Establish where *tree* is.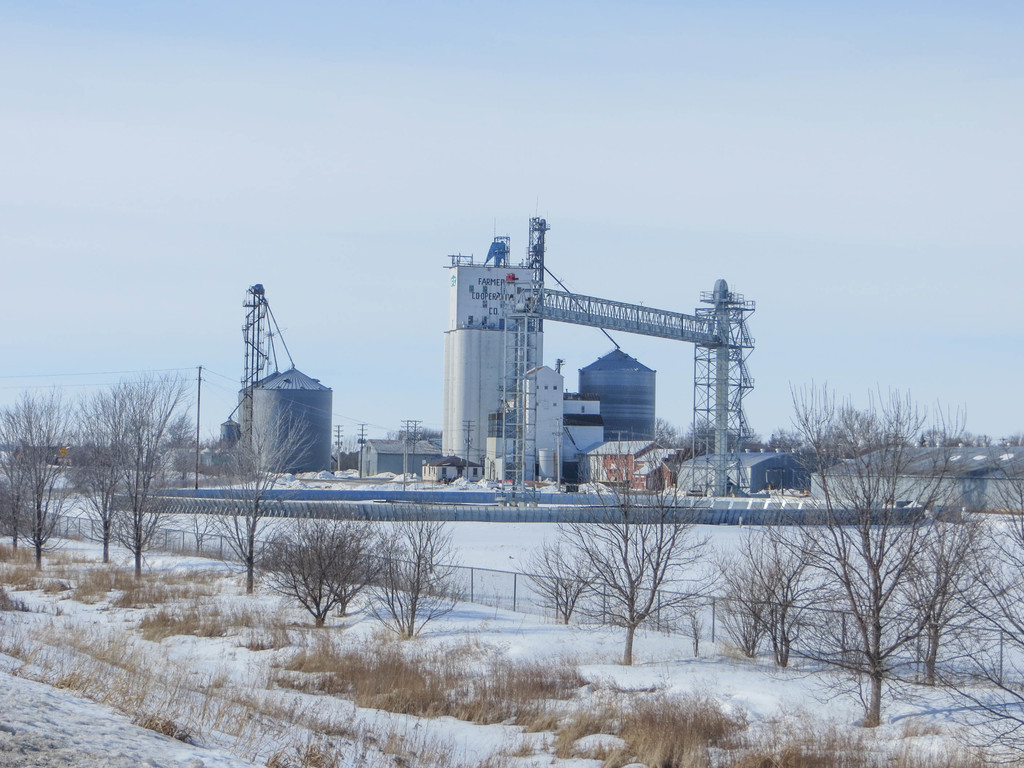
Established at 244:504:369:630.
